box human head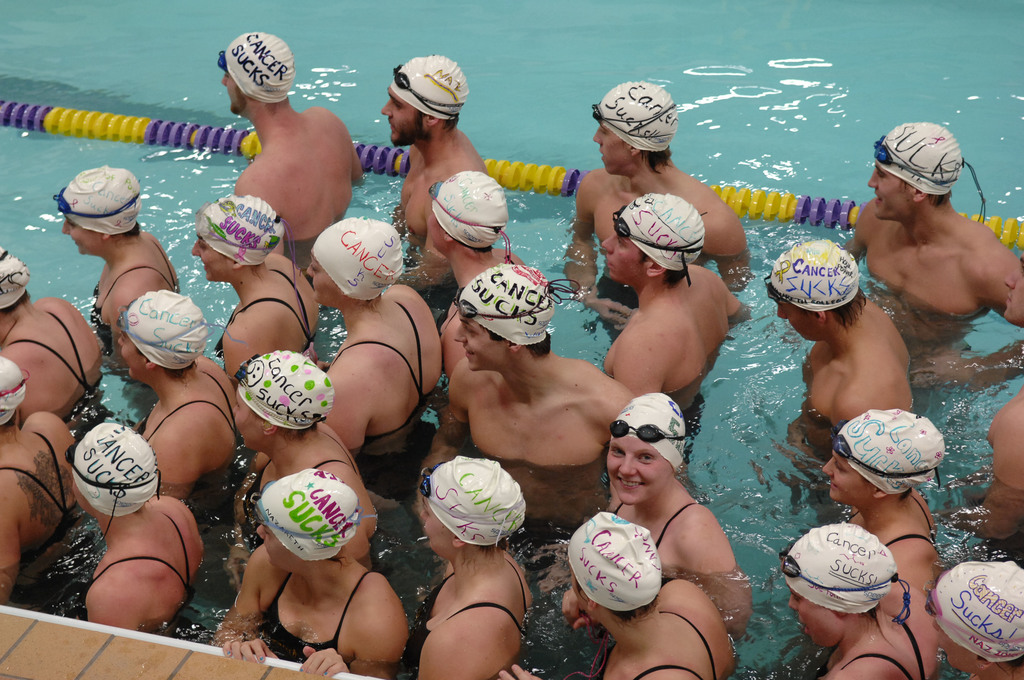
[left=304, top=220, right=403, bottom=301]
